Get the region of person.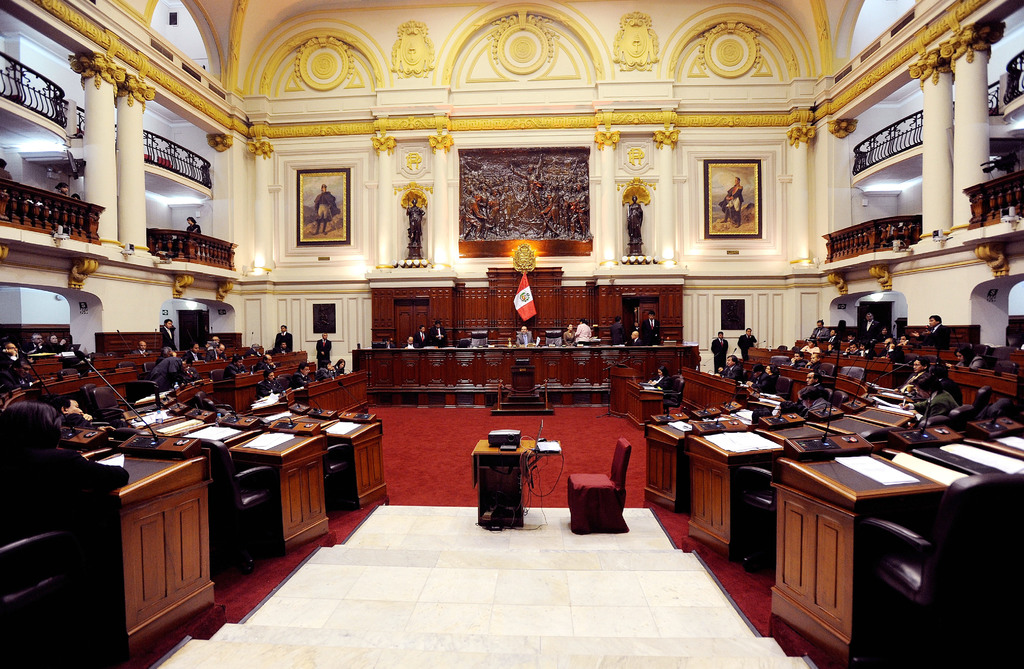
region(894, 359, 943, 412).
